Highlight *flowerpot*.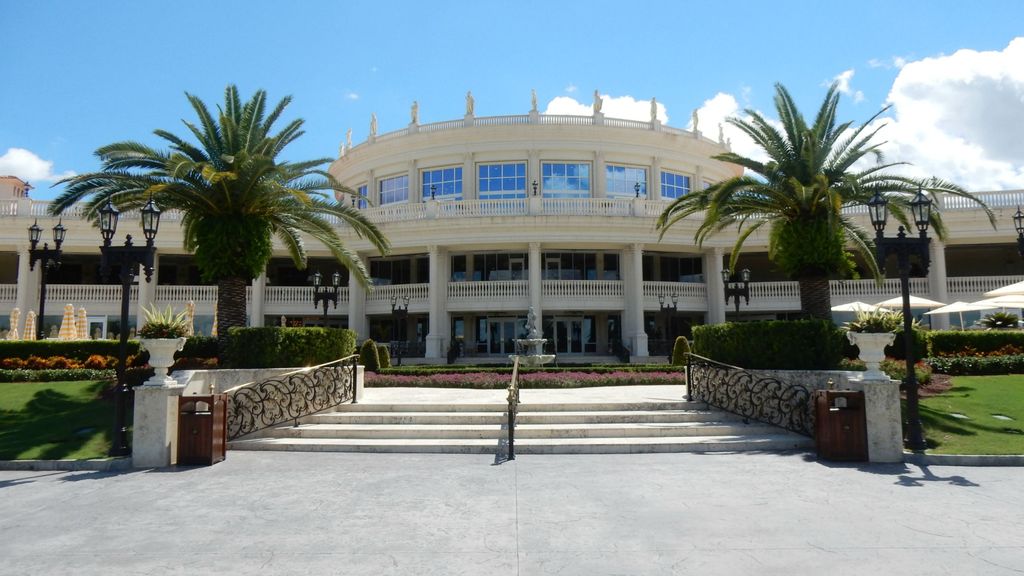
Highlighted region: locate(846, 327, 899, 381).
